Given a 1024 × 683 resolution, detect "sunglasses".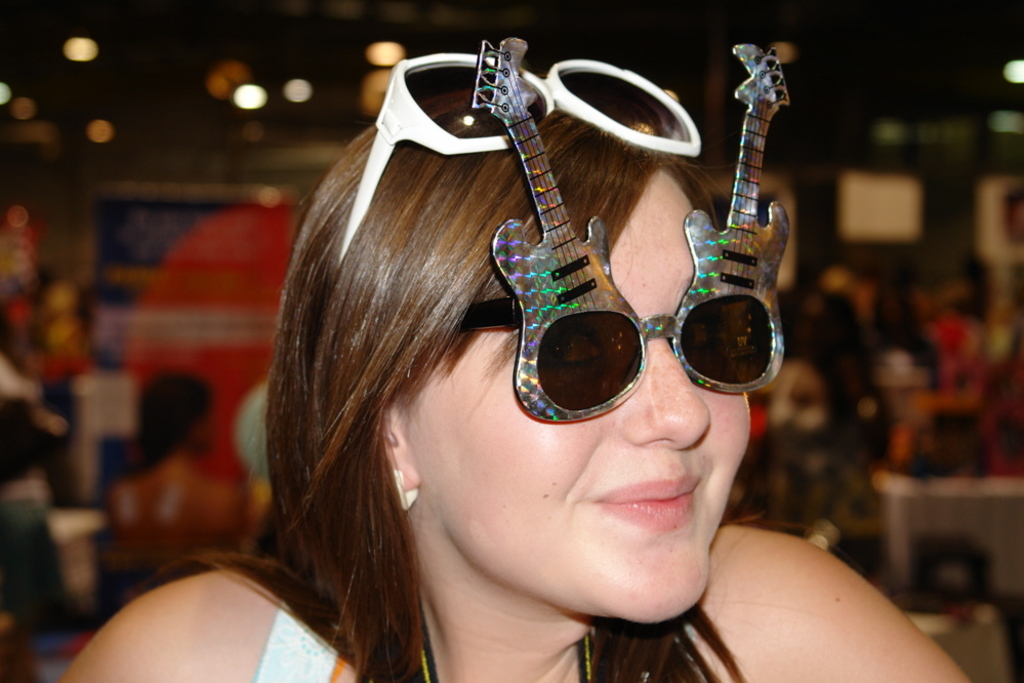
bbox(437, 34, 795, 424).
